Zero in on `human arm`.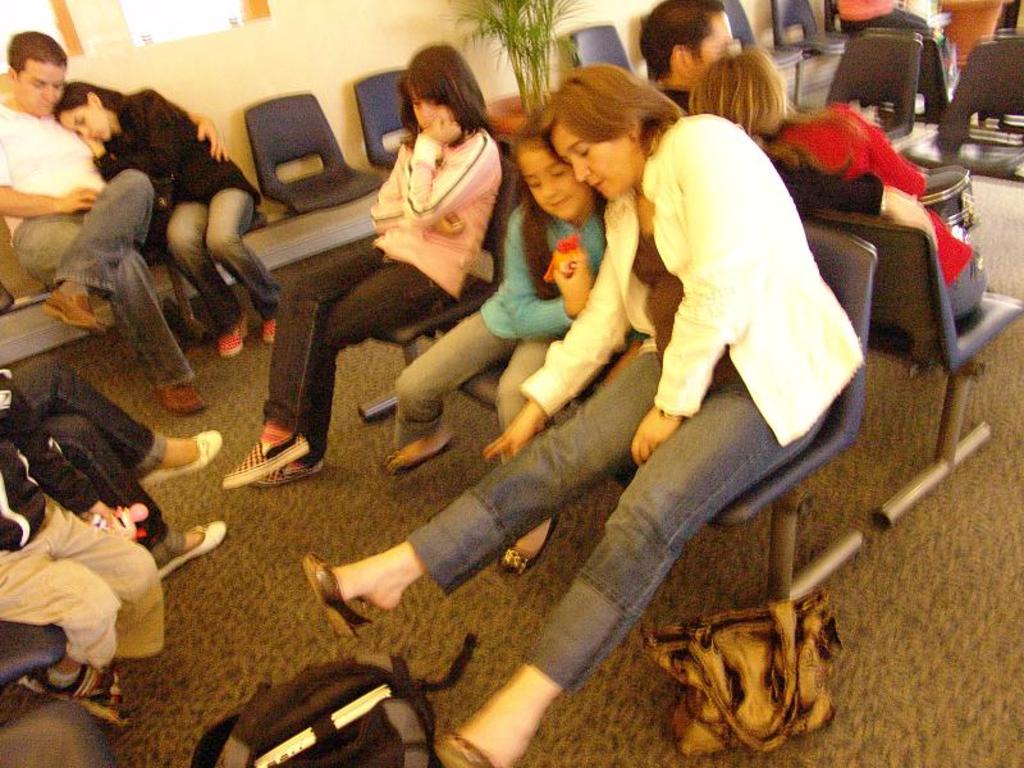
Zeroed in: [0,157,102,219].
